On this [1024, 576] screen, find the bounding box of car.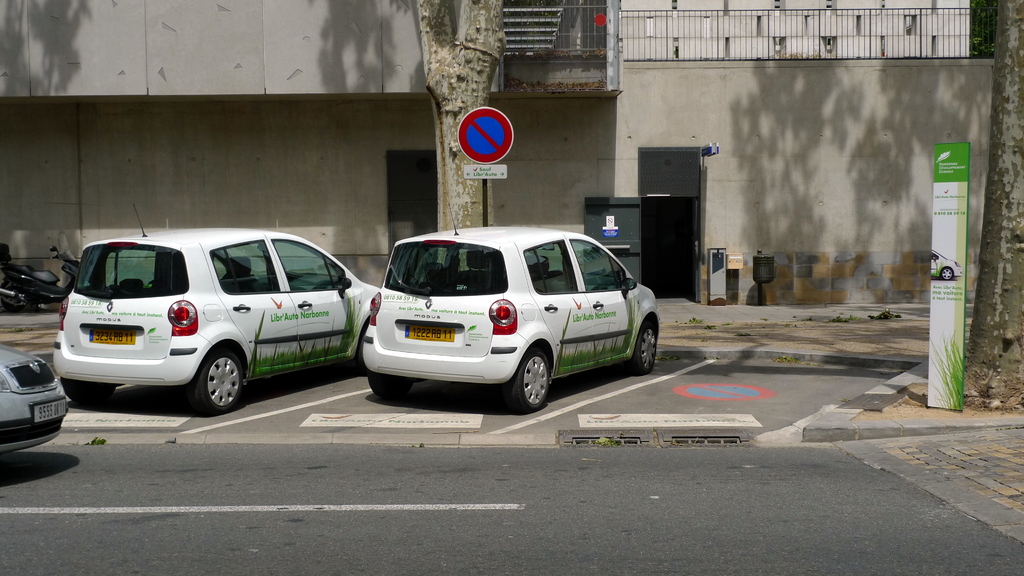
Bounding box: 931, 250, 963, 281.
